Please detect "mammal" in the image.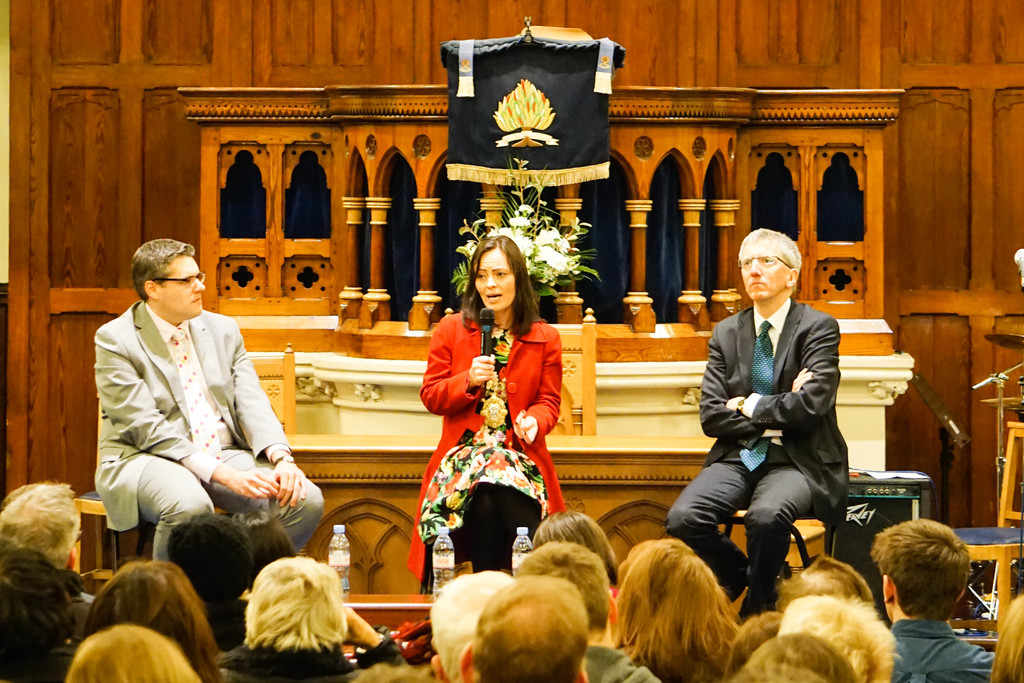
rect(427, 570, 517, 682).
